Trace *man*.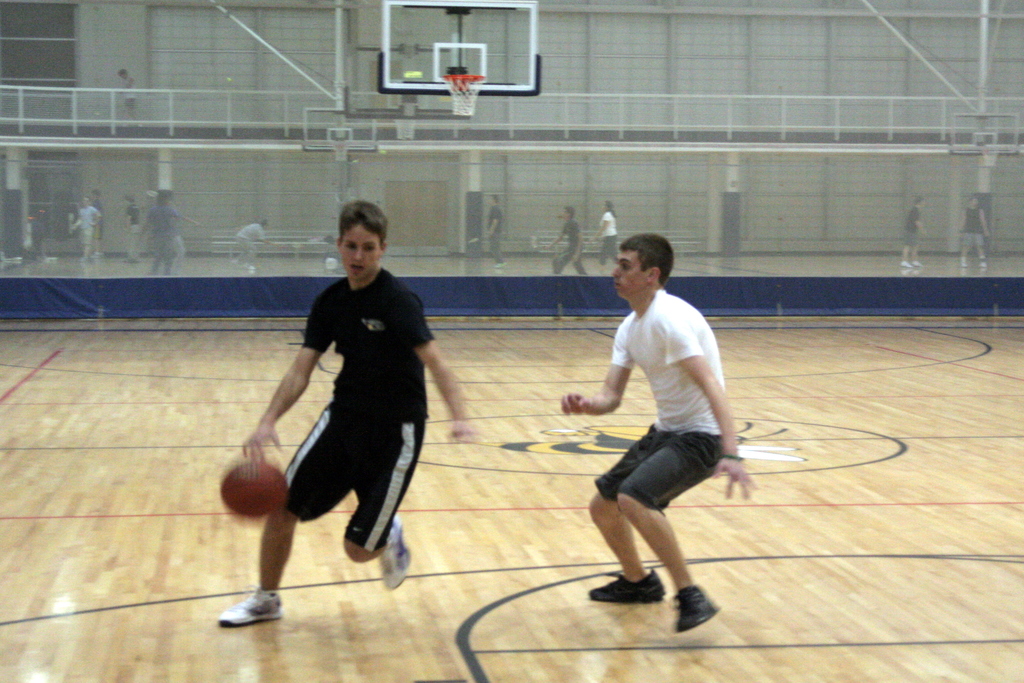
Traced to select_region(575, 236, 751, 636).
